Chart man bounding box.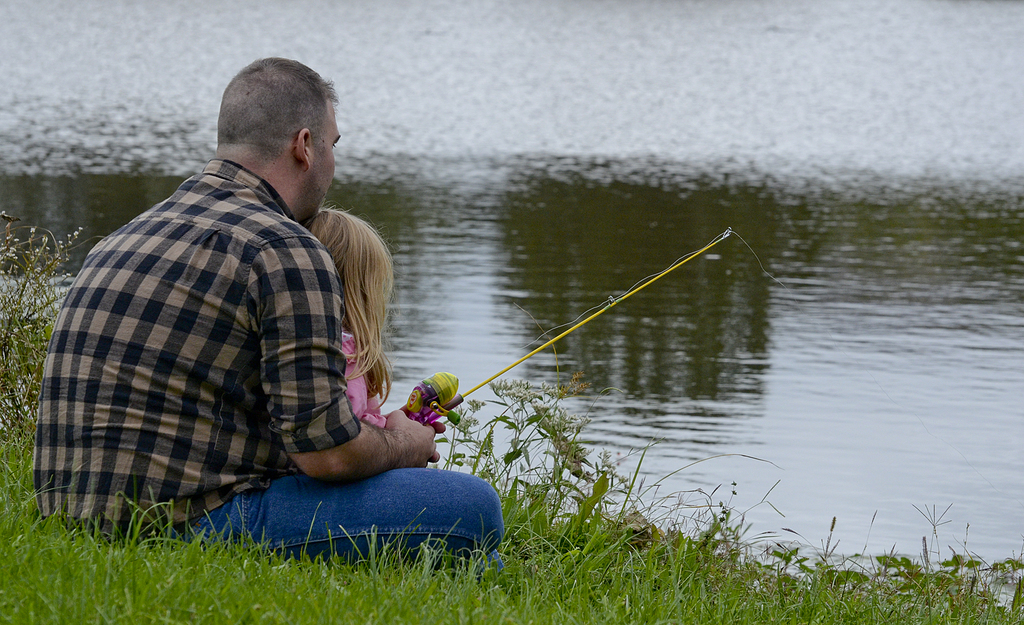
Charted: [left=65, top=26, right=458, bottom=576].
